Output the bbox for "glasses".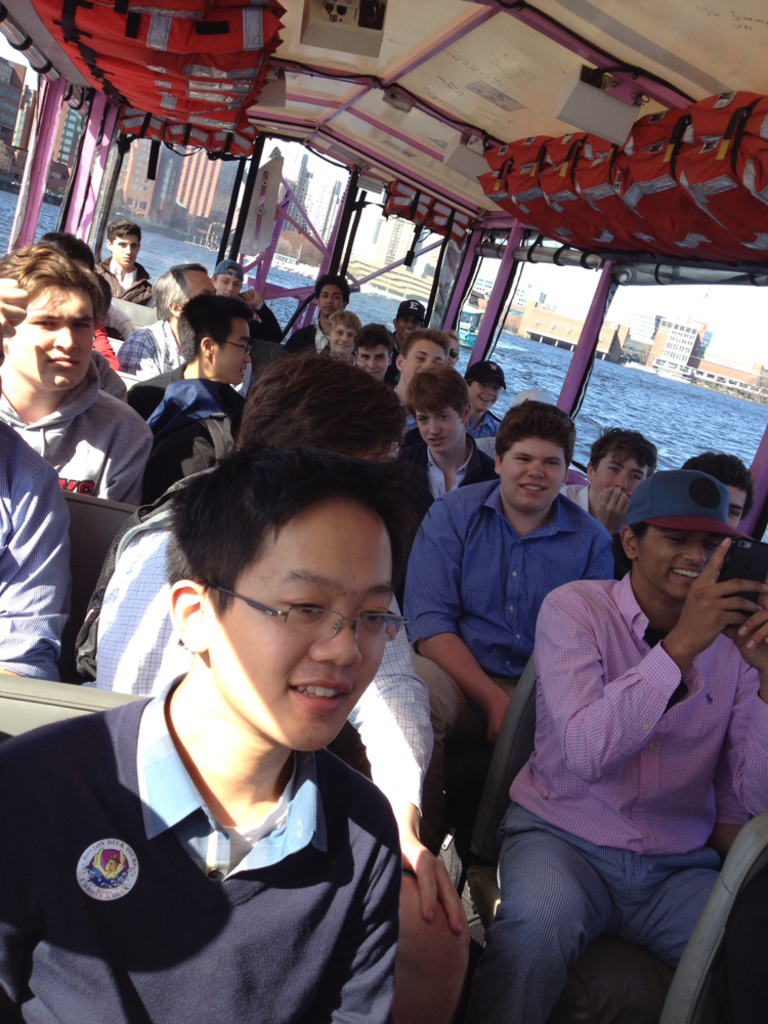
x1=222, y1=342, x2=253, y2=354.
